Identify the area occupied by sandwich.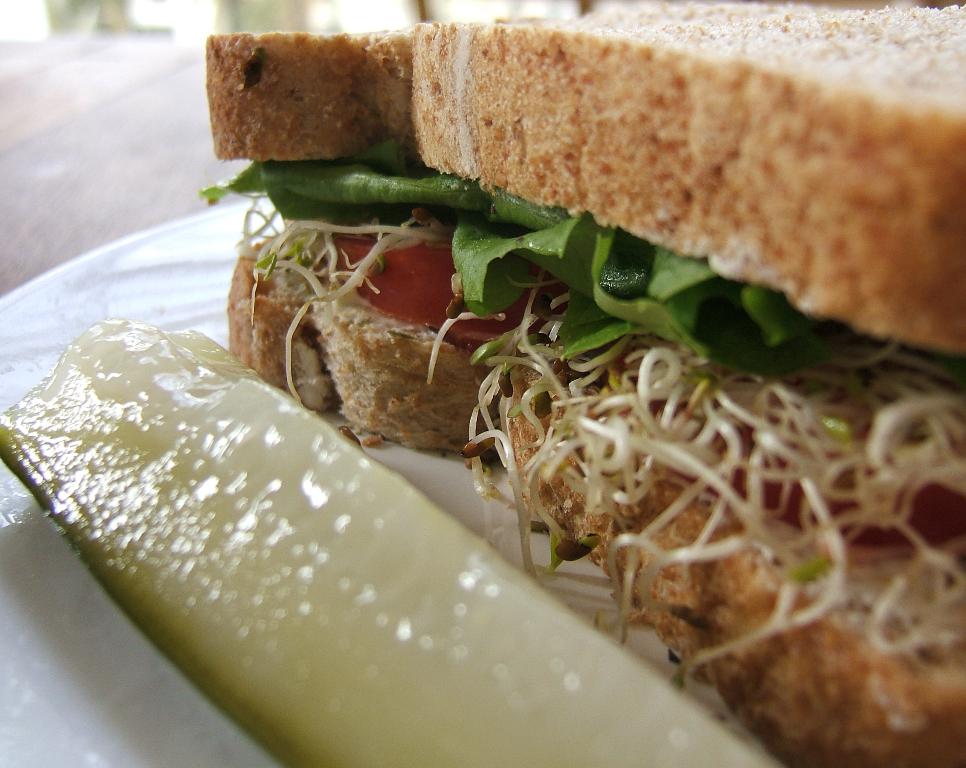
Area: 202:7:965:767.
